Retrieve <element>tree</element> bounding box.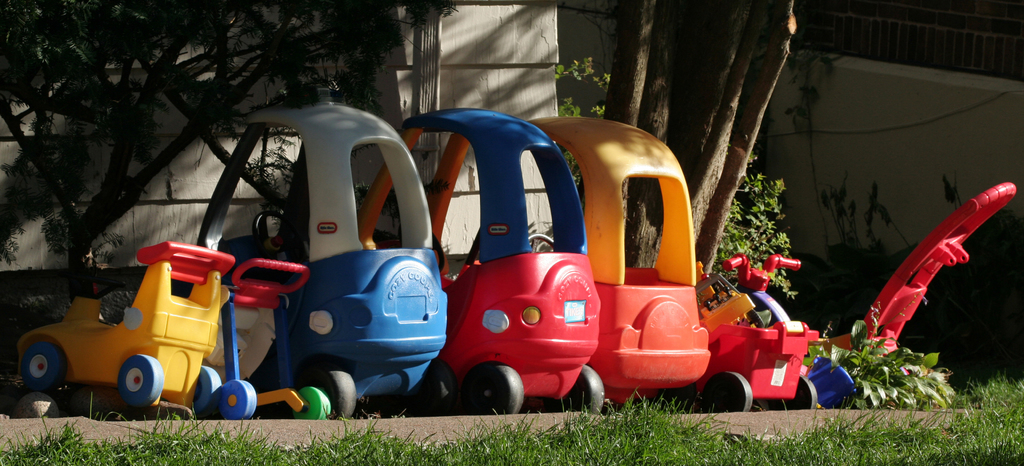
Bounding box: x1=0 y1=0 x2=307 y2=303.
